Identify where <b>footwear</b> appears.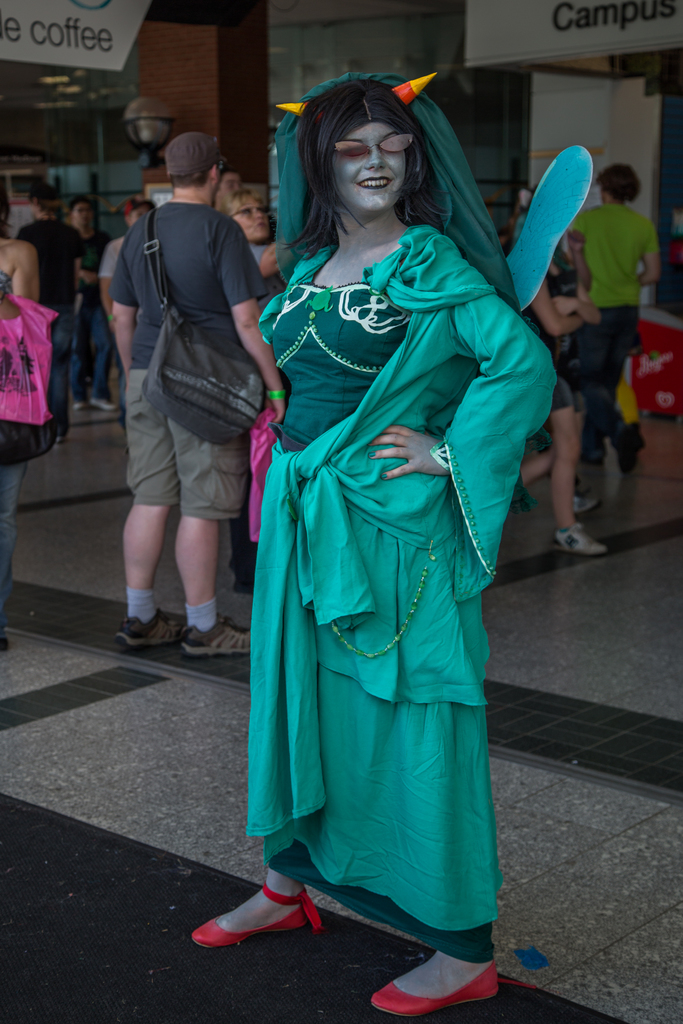
Appears at <region>176, 616, 253, 655</region>.
